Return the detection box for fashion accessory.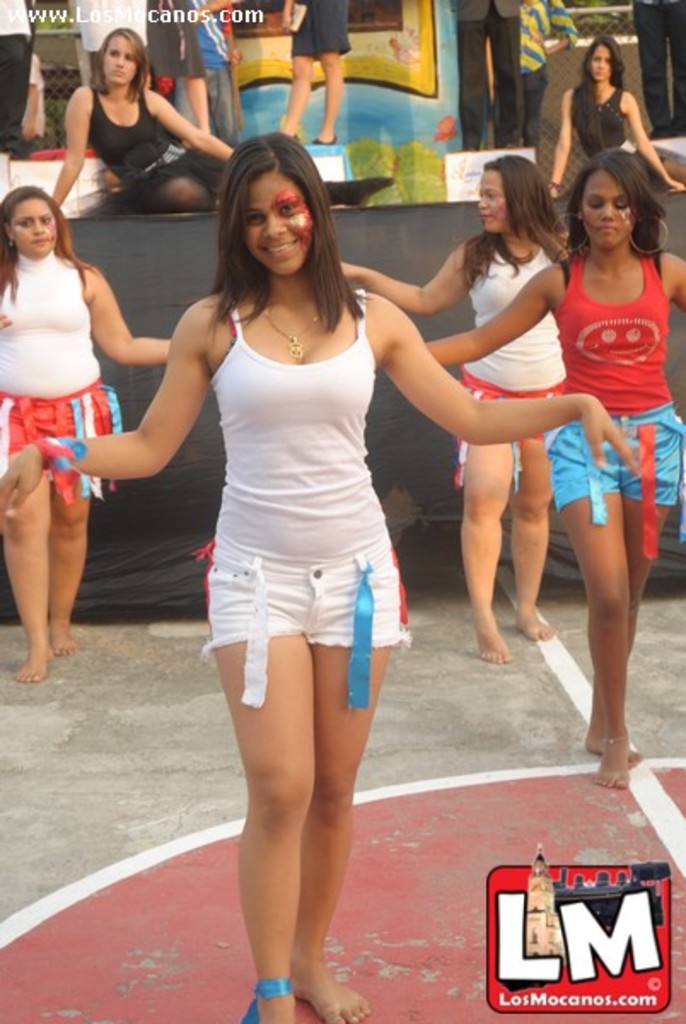
(x1=268, y1=299, x2=329, y2=352).
